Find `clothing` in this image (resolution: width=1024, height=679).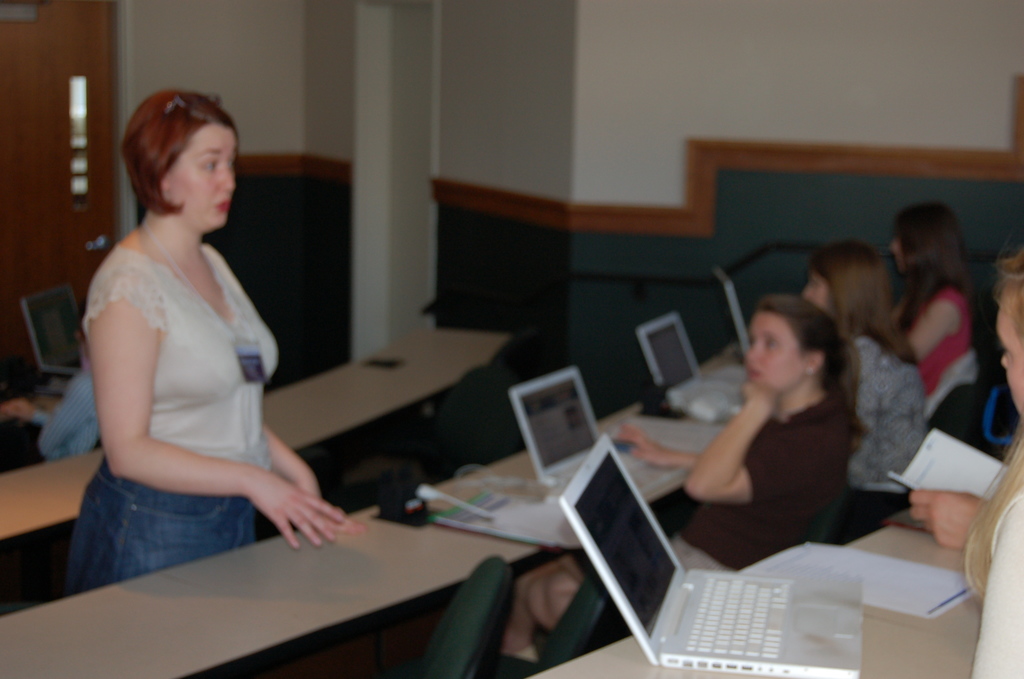
select_region(58, 481, 249, 587).
